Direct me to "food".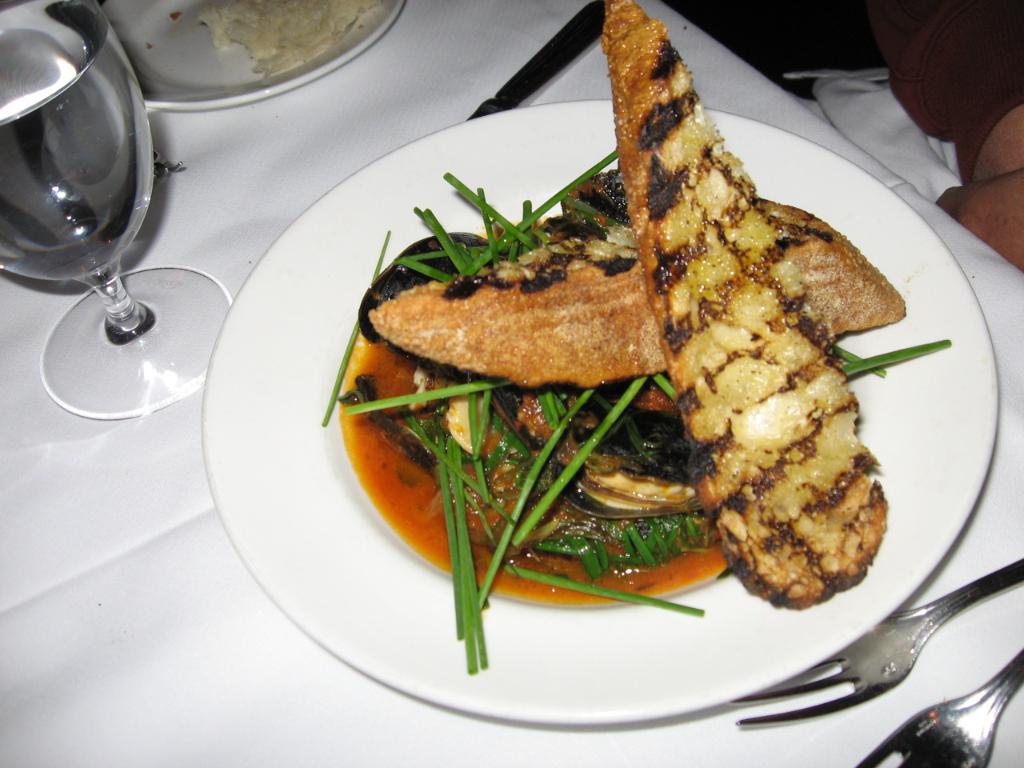
Direction: 351,71,891,665.
